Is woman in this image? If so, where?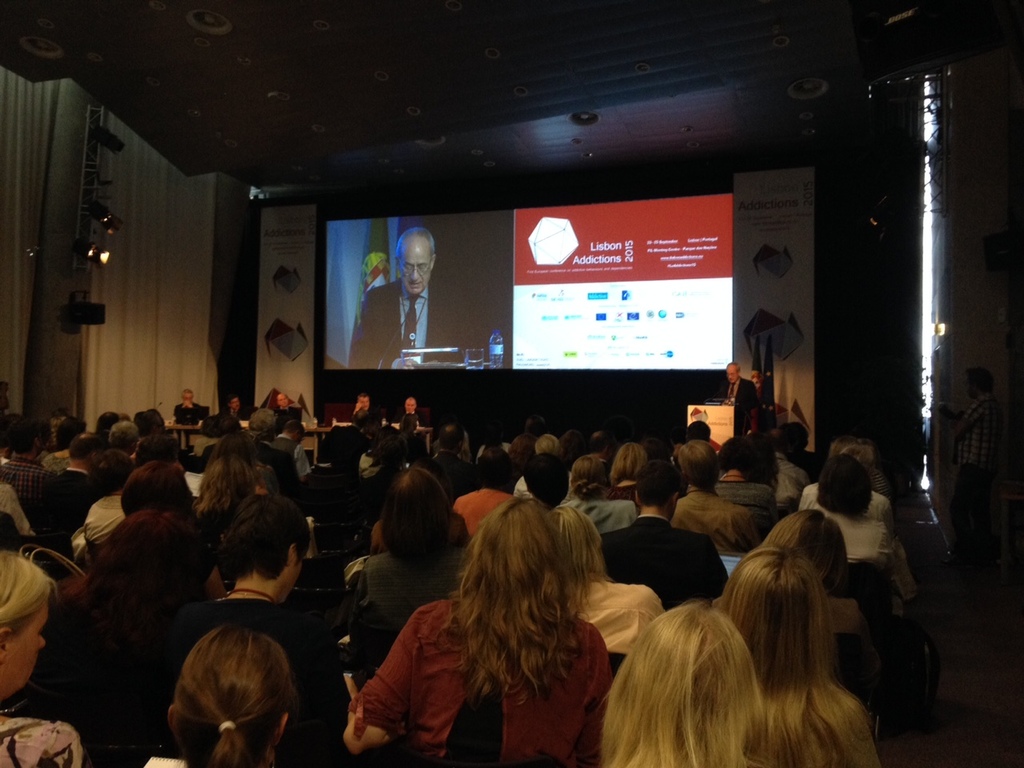
Yes, at crop(359, 487, 477, 649).
